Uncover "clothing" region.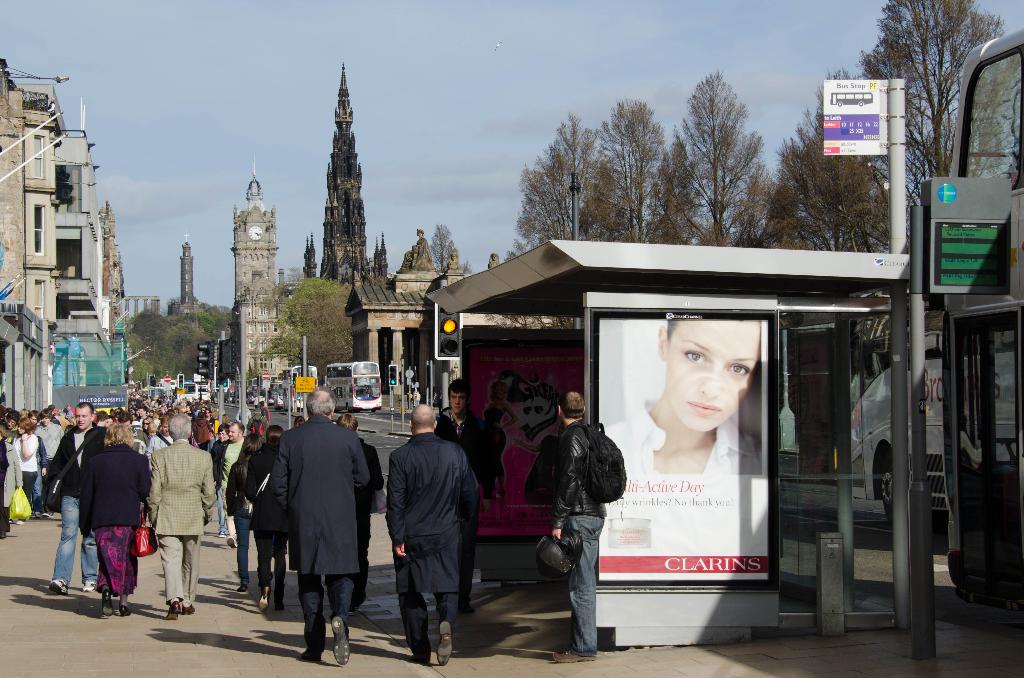
Uncovered: [206, 432, 234, 491].
